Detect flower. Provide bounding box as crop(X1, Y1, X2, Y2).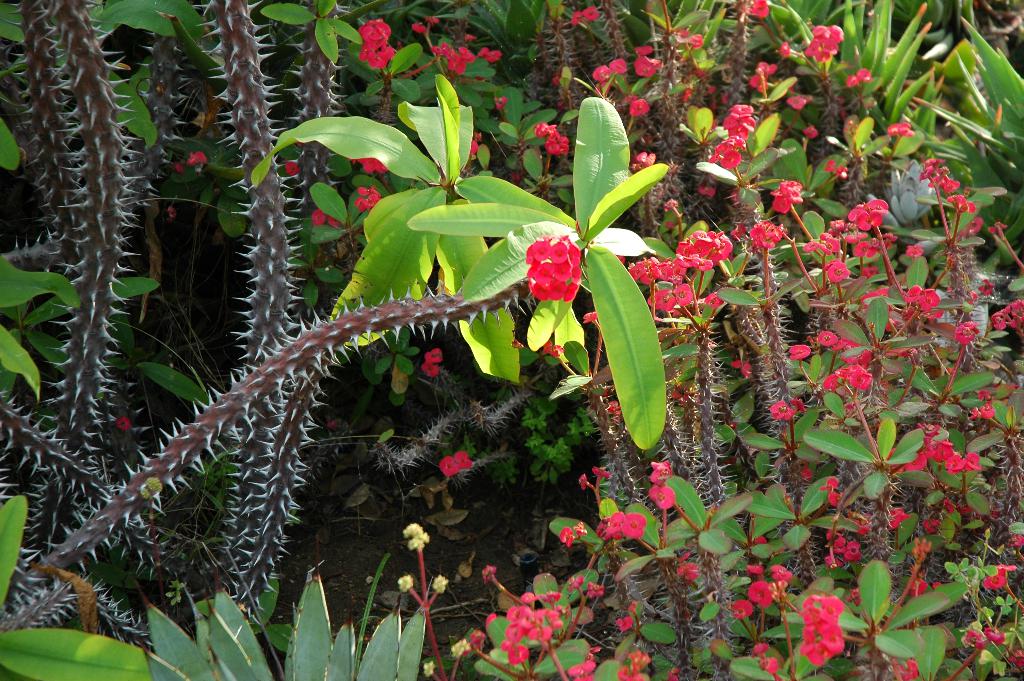
crop(753, 220, 785, 249).
